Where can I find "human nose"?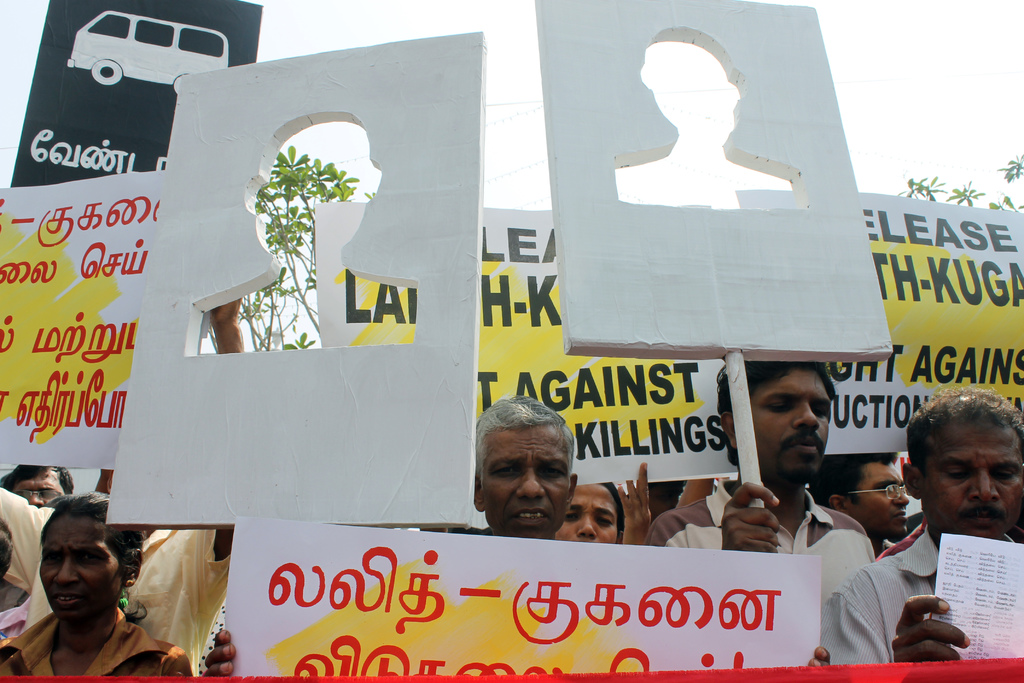
You can find it at 964,465,1004,504.
